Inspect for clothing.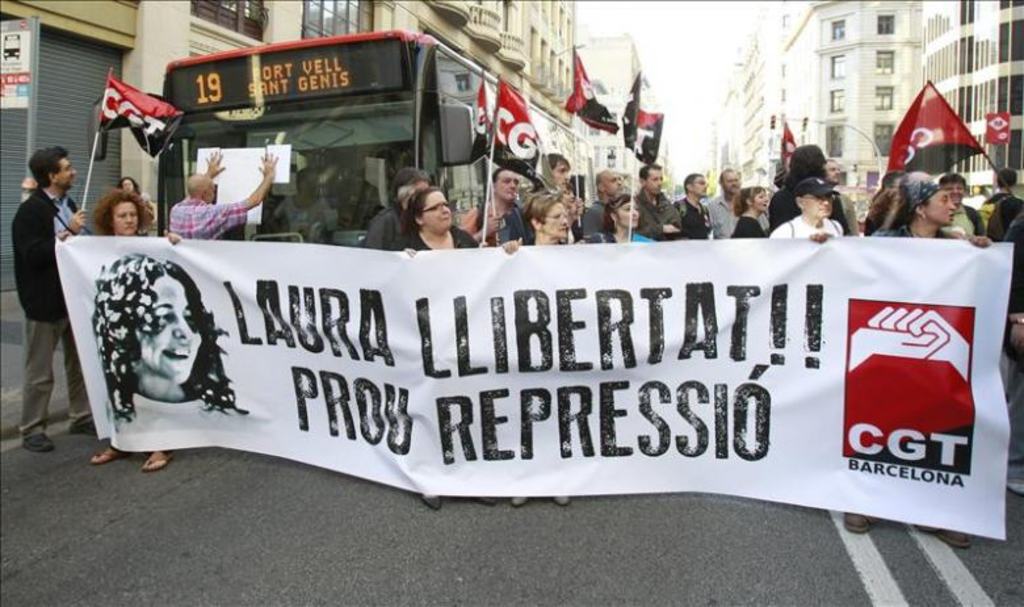
Inspection: locate(772, 219, 838, 231).
